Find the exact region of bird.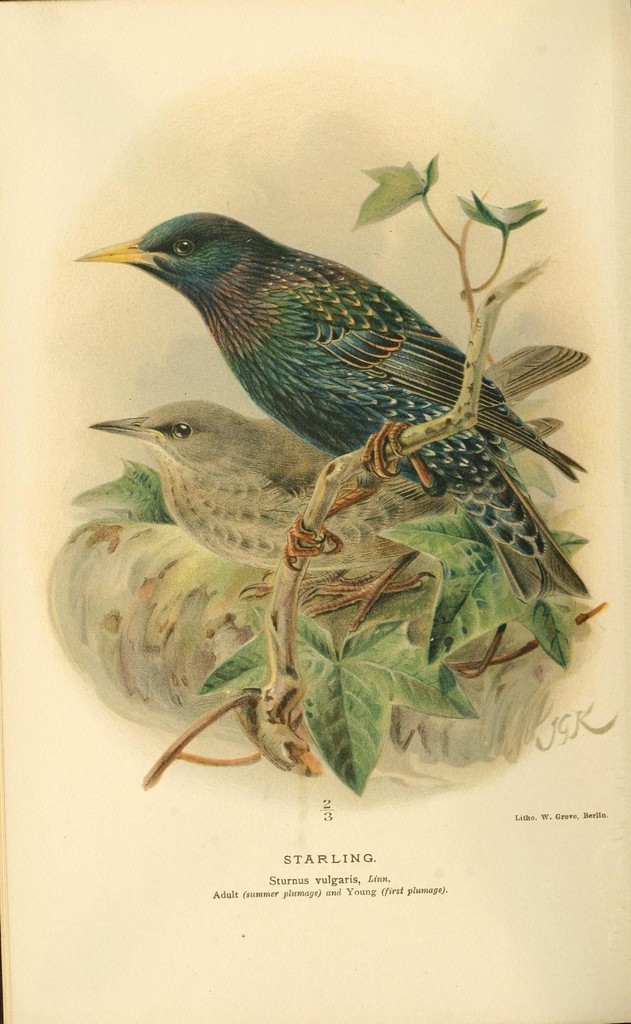
Exact region: (84, 339, 596, 633).
